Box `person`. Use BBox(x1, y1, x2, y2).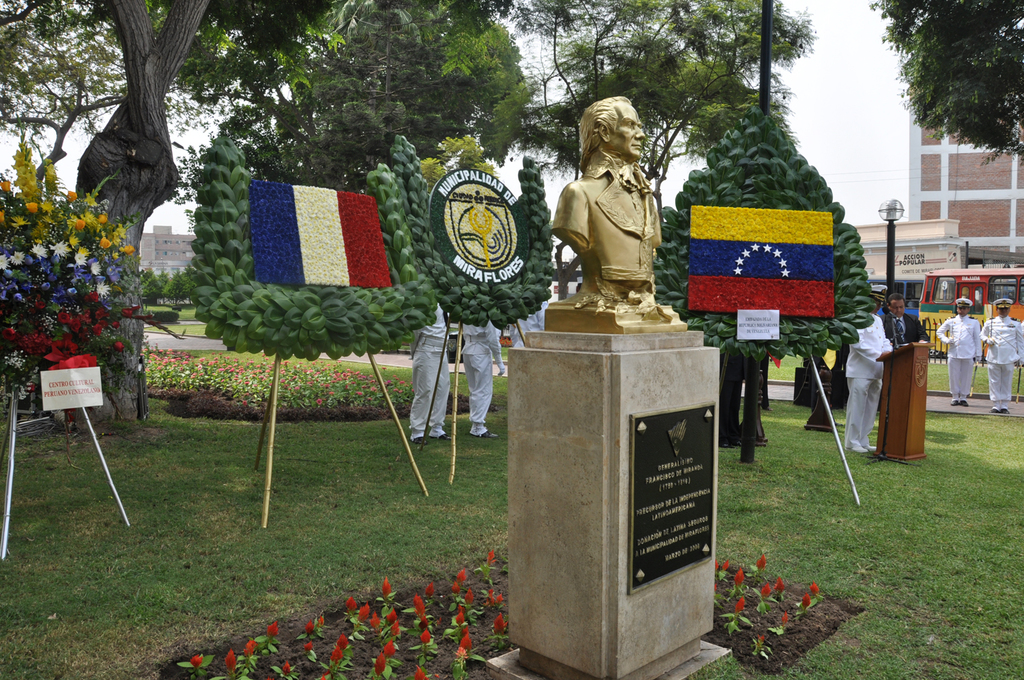
BBox(883, 292, 929, 352).
